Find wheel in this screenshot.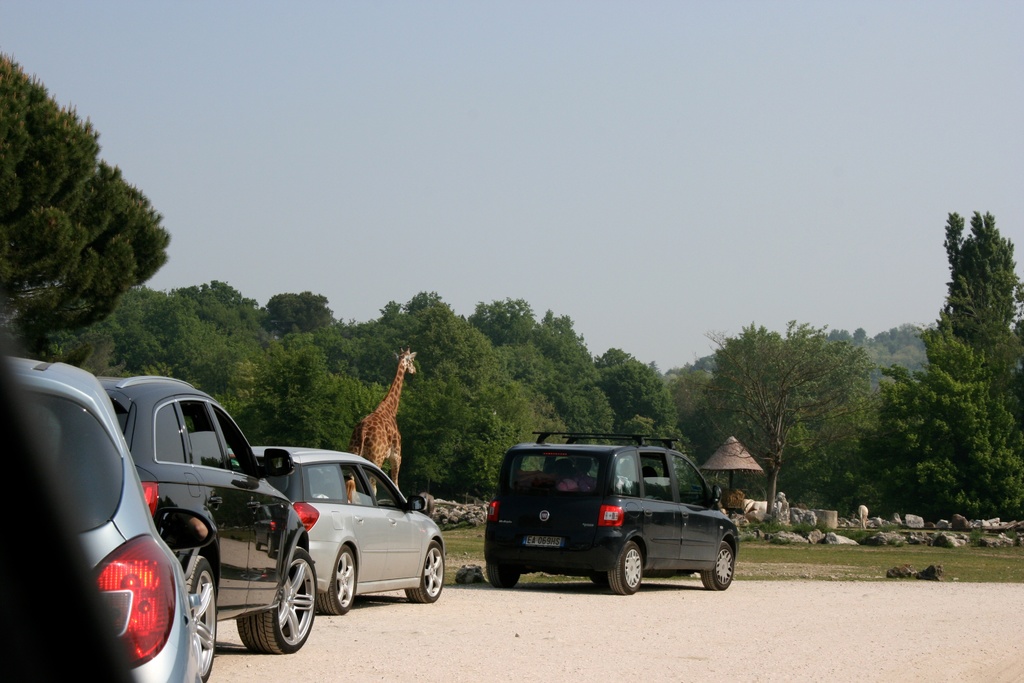
The bounding box for wheel is BBox(486, 563, 522, 588).
